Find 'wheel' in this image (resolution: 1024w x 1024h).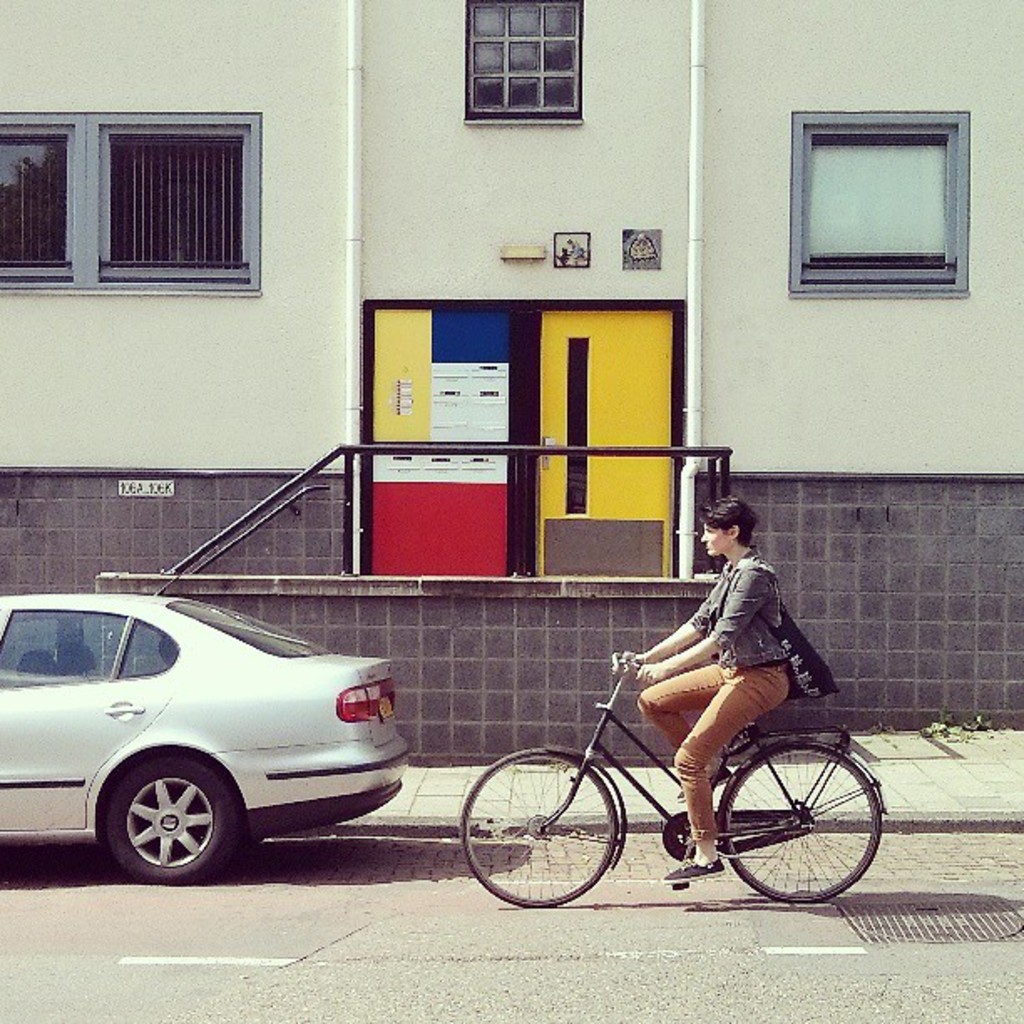
pyautogui.locateOnScreen(718, 745, 883, 905).
